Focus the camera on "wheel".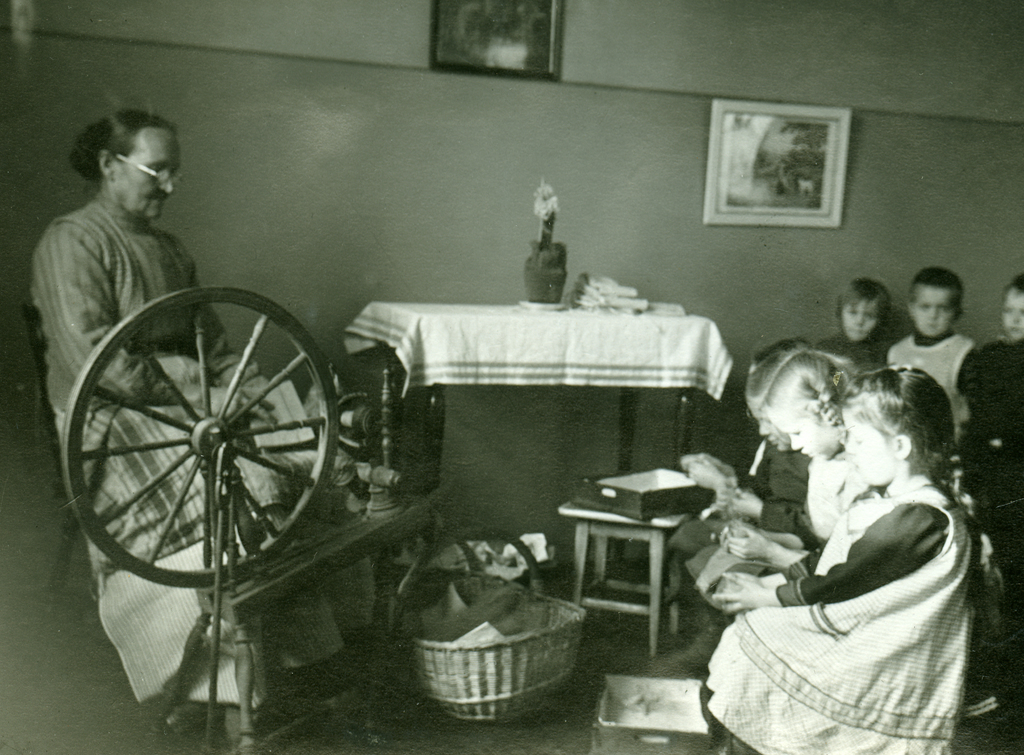
Focus region: left=59, top=282, right=339, bottom=592.
